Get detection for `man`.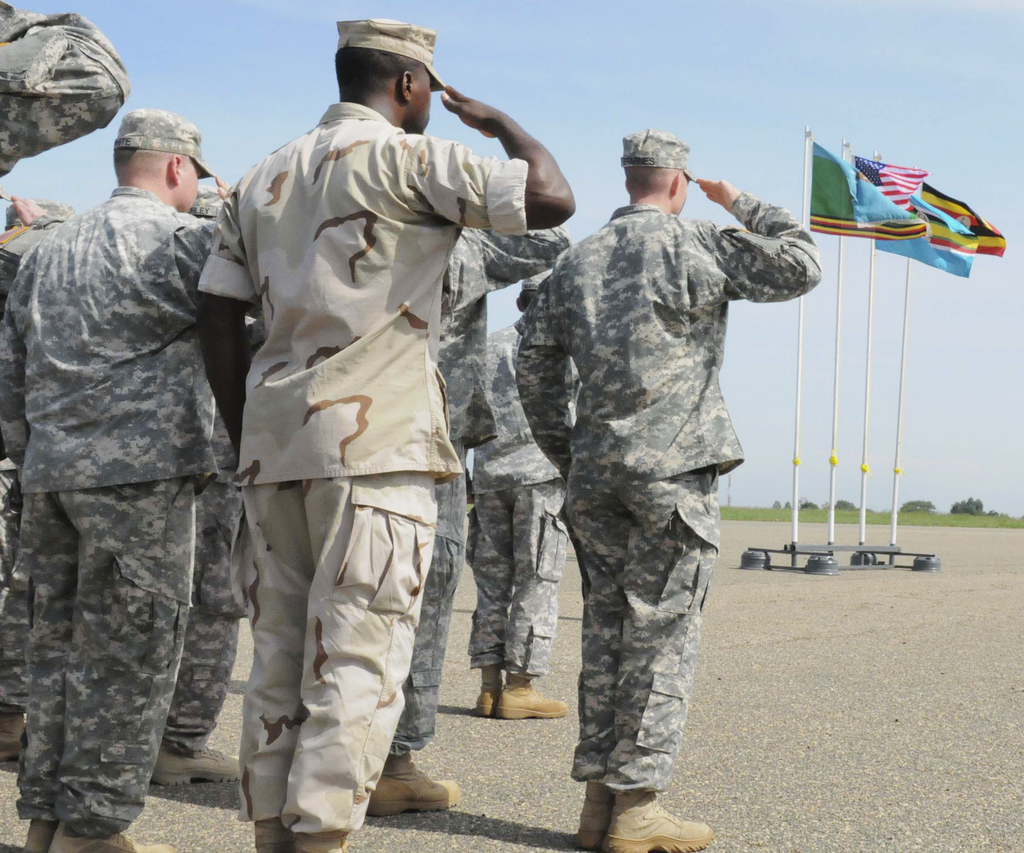
Detection: region(0, 104, 231, 852).
